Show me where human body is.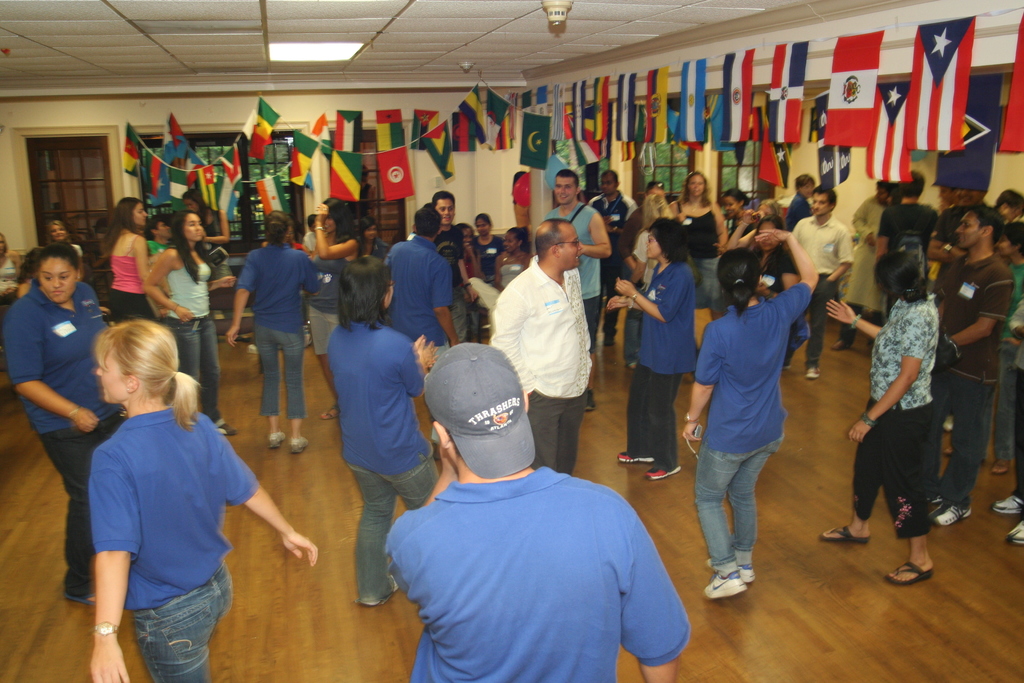
human body is at detection(354, 216, 383, 256).
